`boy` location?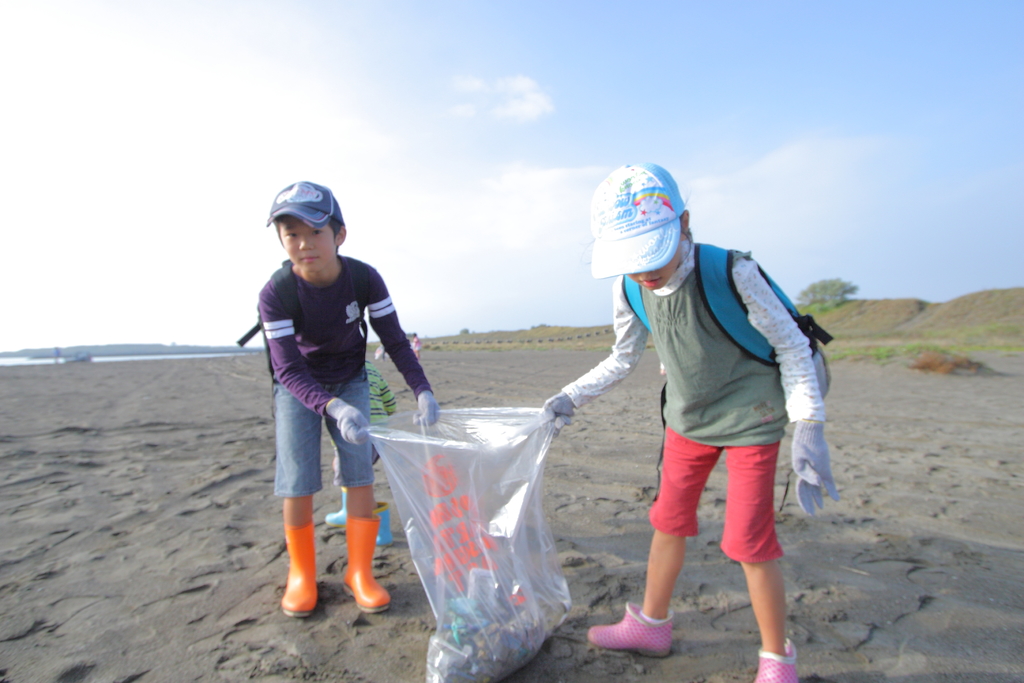
detection(253, 171, 436, 621)
